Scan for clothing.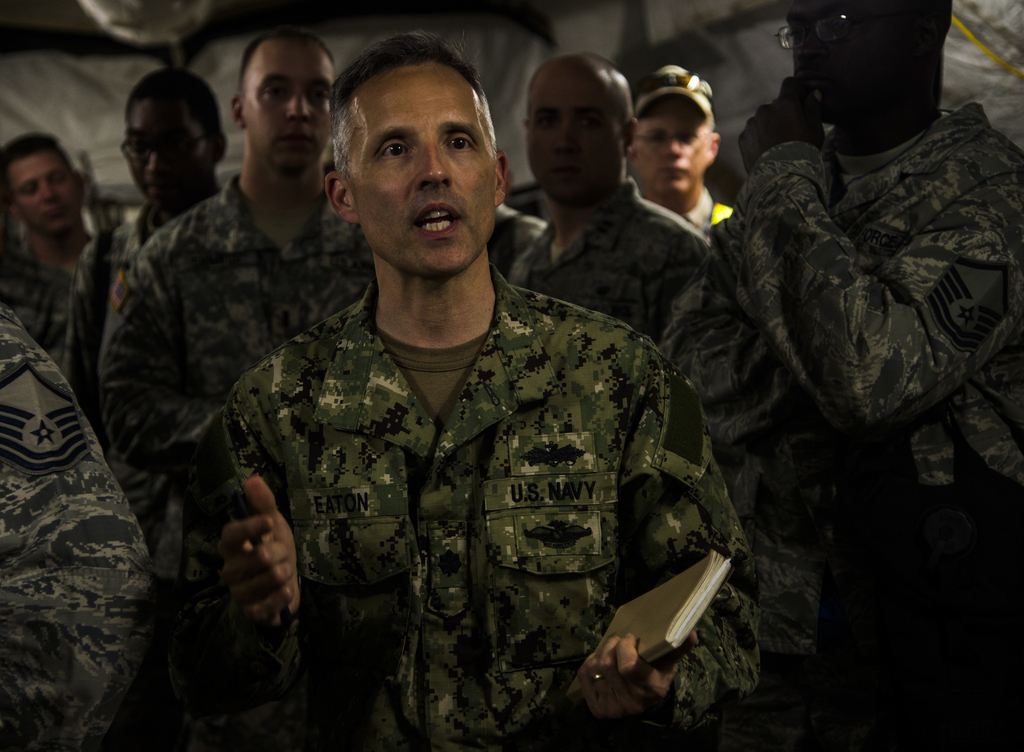
Scan result: (195, 200, 729, 730).
